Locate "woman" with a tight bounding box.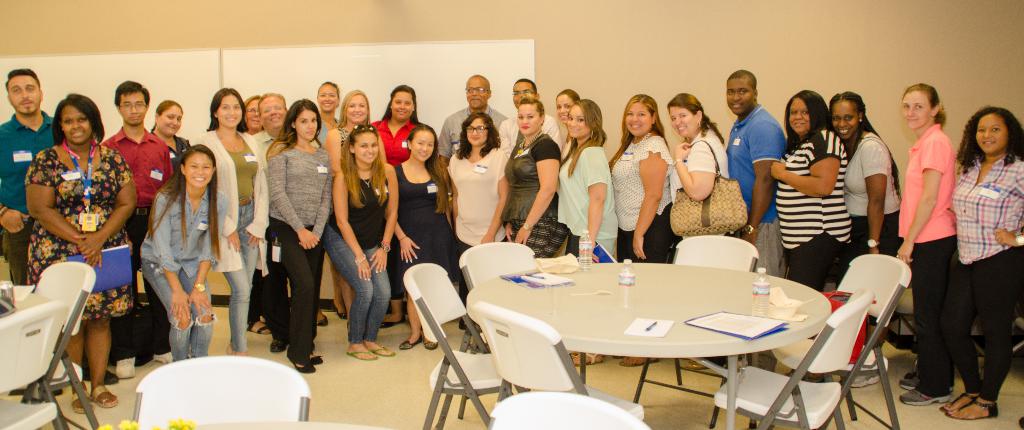
(501, 92, 570, 259).
